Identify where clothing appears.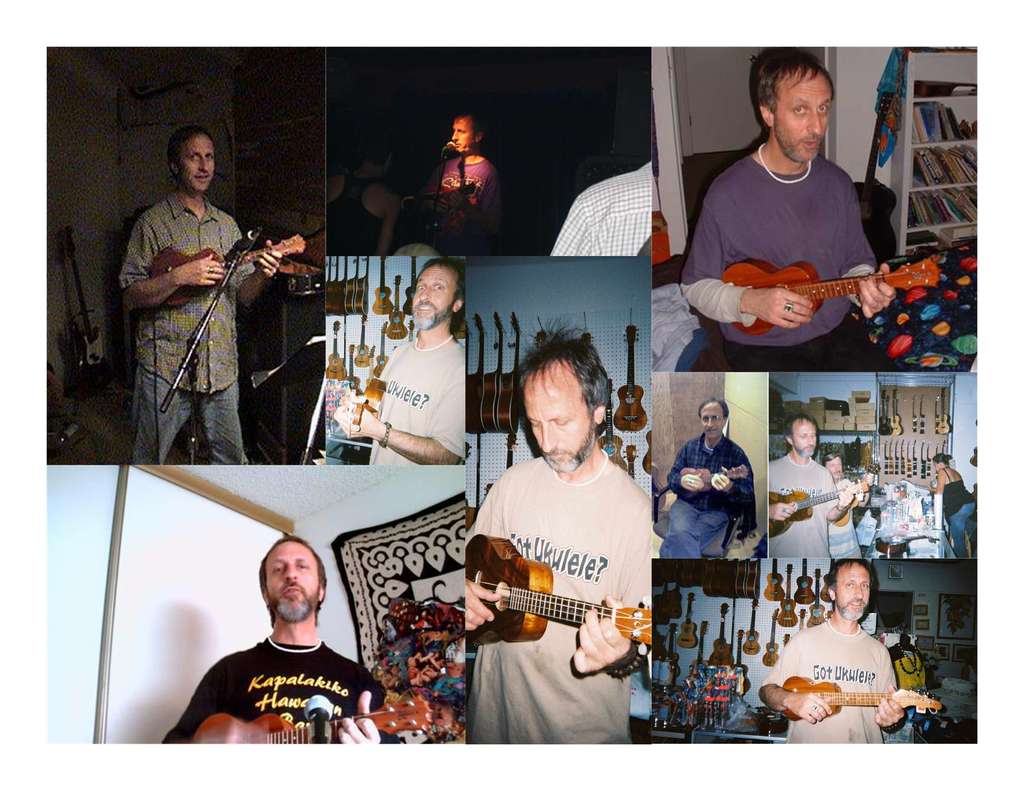
Appears at {"left": 676, "top": 153, "right": 879, "bottom": 374}.
